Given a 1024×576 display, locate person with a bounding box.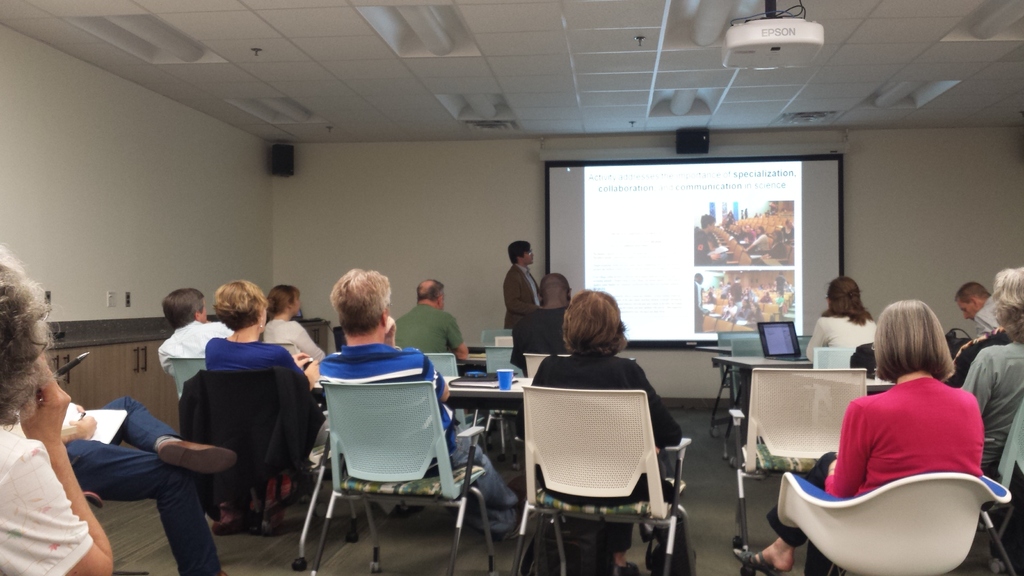
Located: BBox(260, 285, 333, 469).
